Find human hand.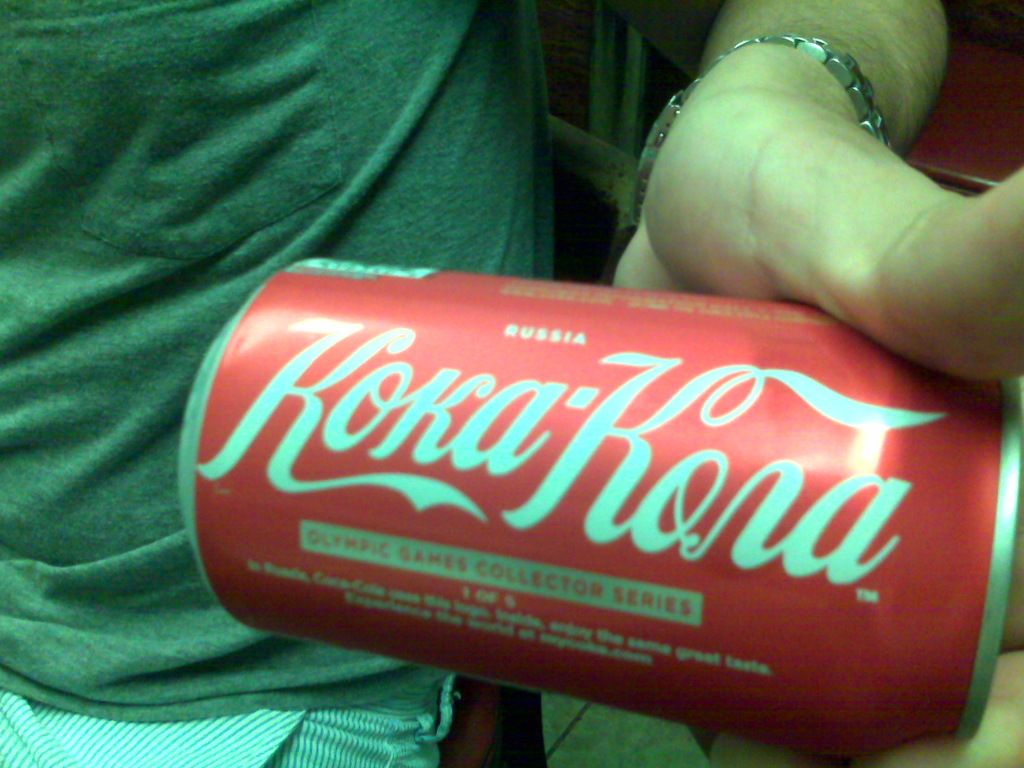
[596, 27, 1023, 362].
